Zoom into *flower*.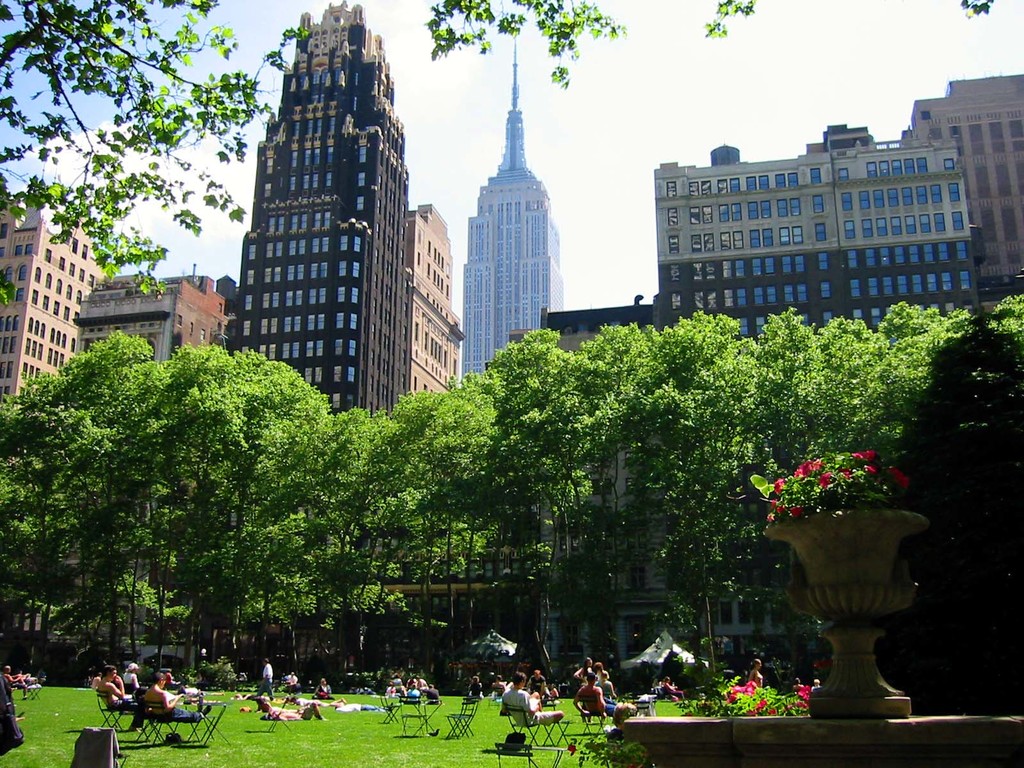
Zoom target: pyautogui.locateOnScreen(895, 470, 906, 488).
